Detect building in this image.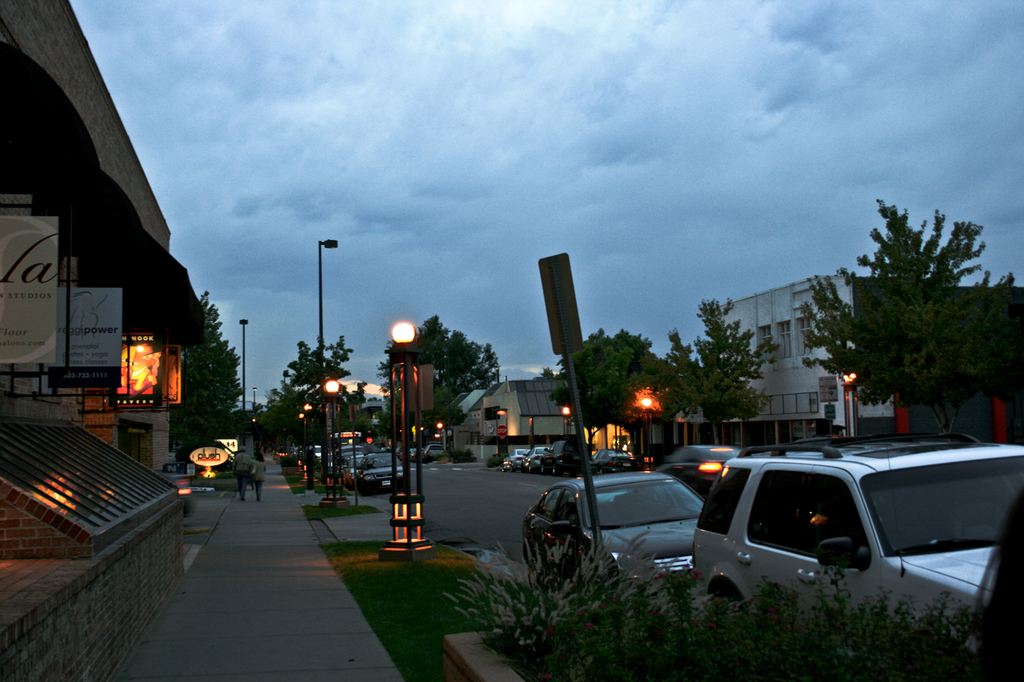
Detection: bbox=(0, 0, 209, 560).
